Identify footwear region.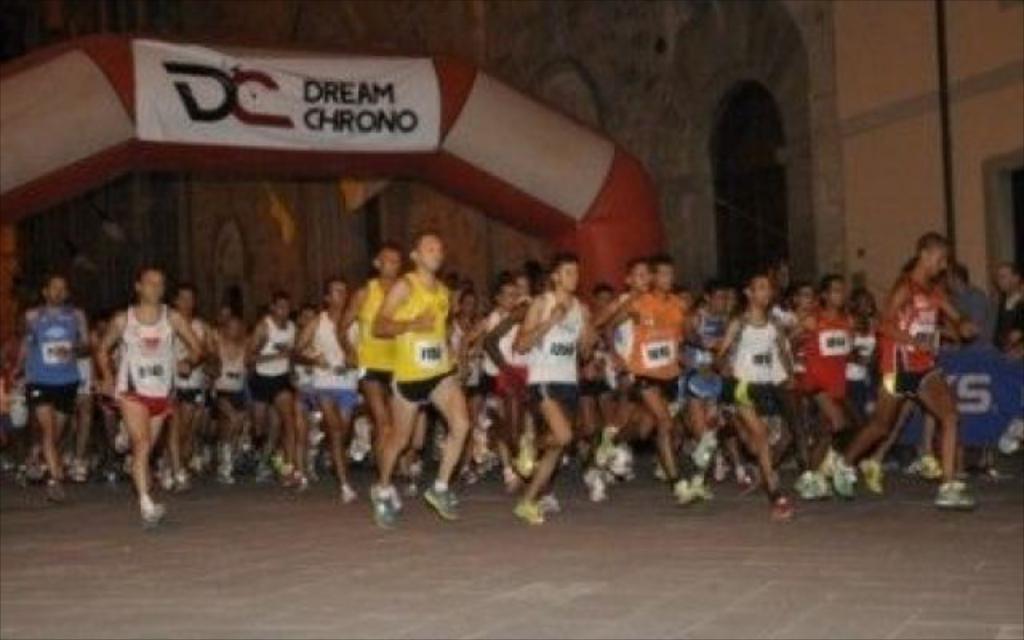
Region: x1=421 y1=482 x2=461 y2=523.
